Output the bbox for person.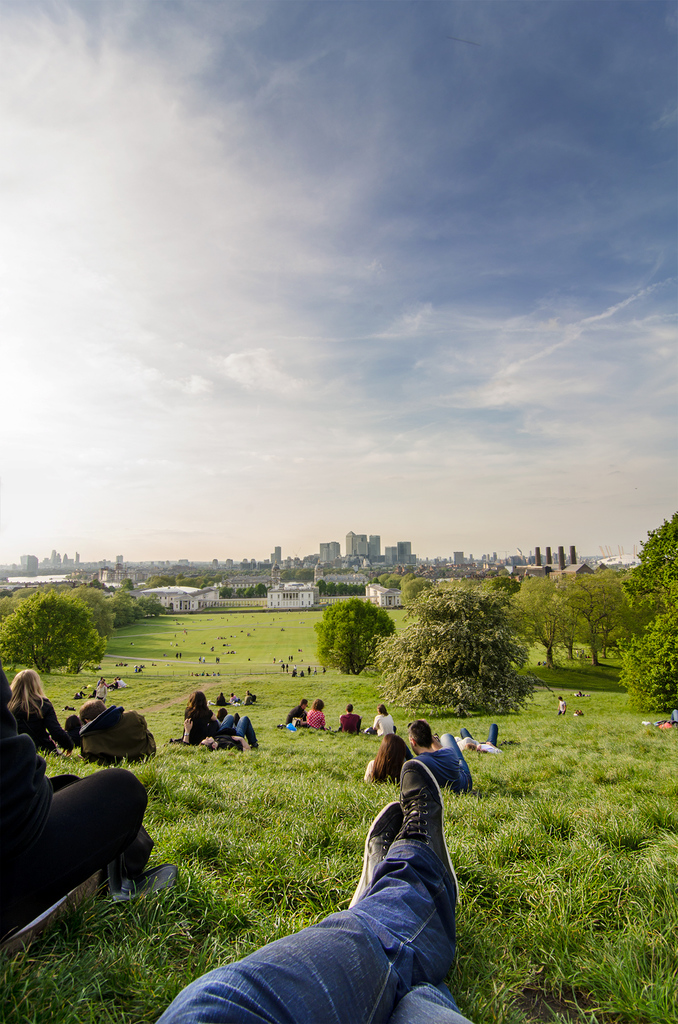
locate(94, 680, 106, 701).
